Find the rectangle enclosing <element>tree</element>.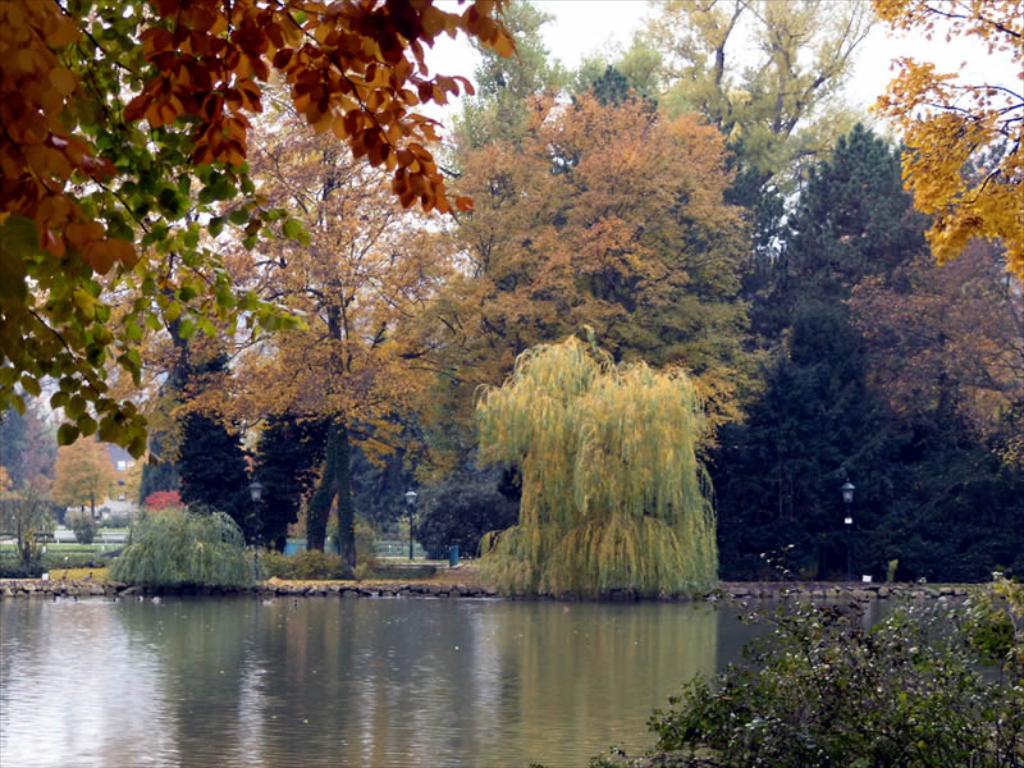
detection(864, 0, 1023, 283).
